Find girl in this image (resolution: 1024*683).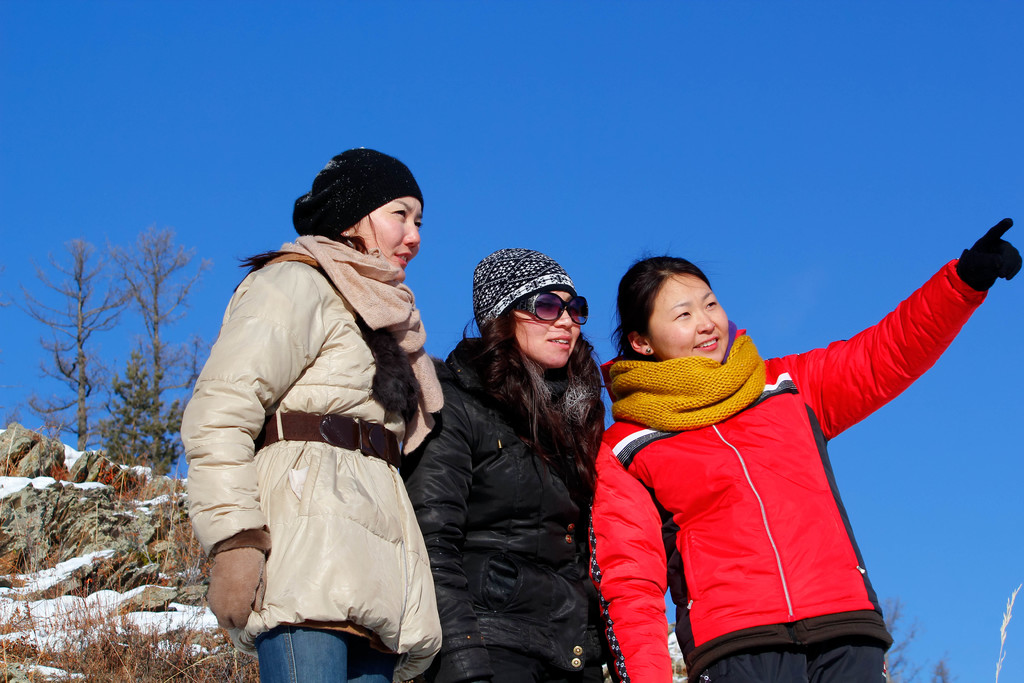
<region>178, 147, 444, 682</region>.
